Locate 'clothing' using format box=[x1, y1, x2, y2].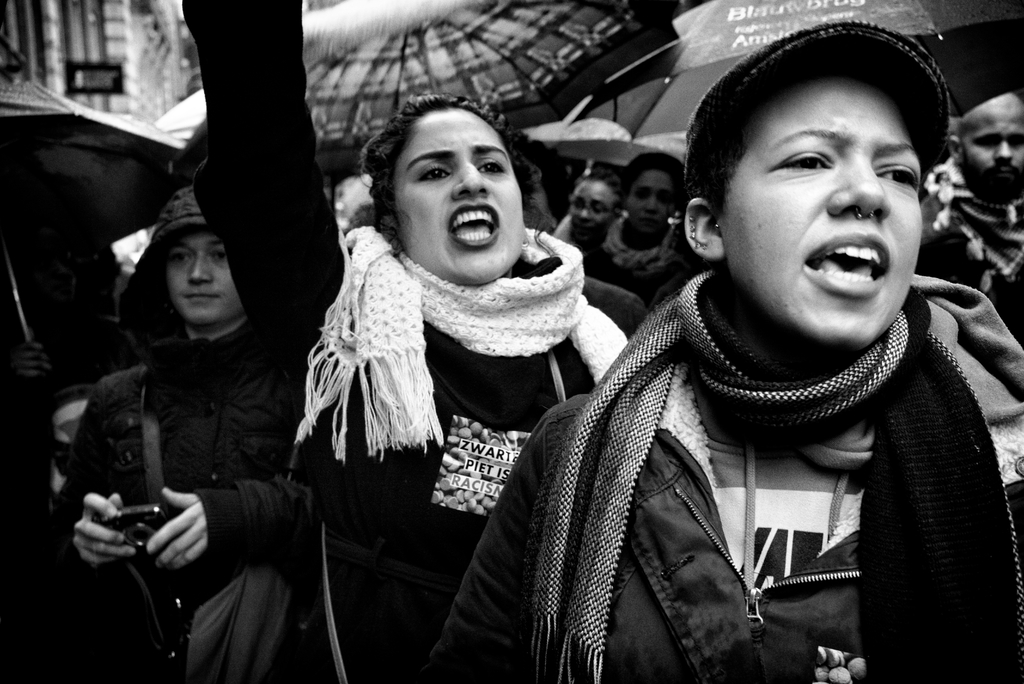
box=[583, 212, 698, 295].
